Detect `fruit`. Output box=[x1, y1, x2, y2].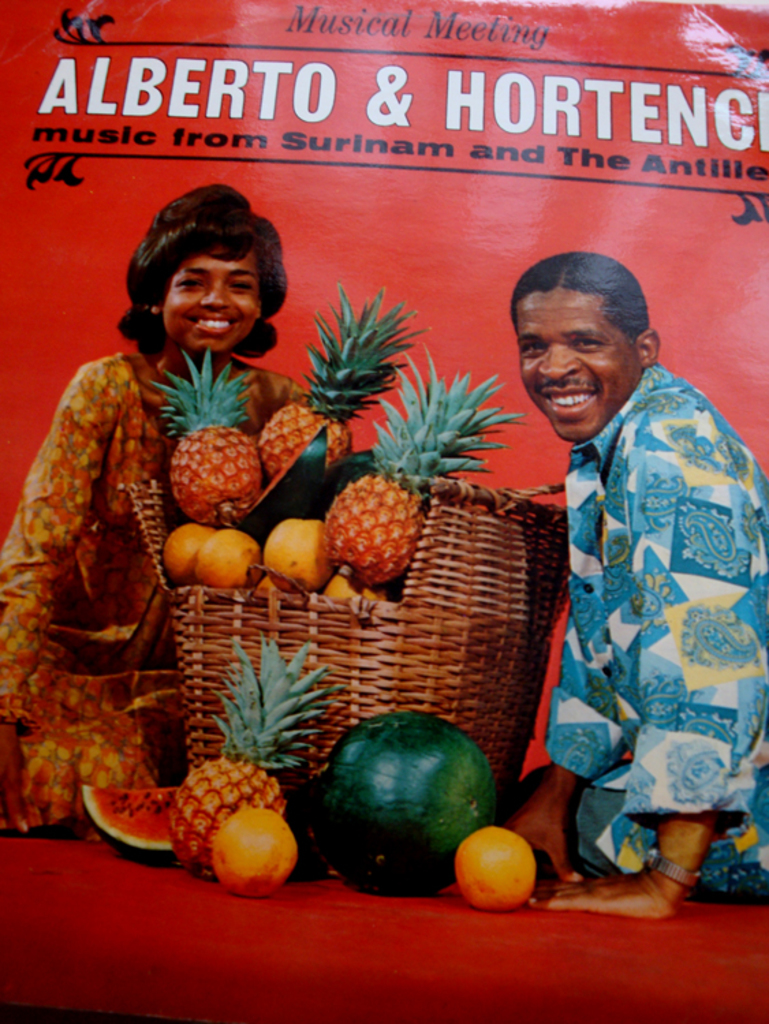
box=[71, 785, 183, 872].
